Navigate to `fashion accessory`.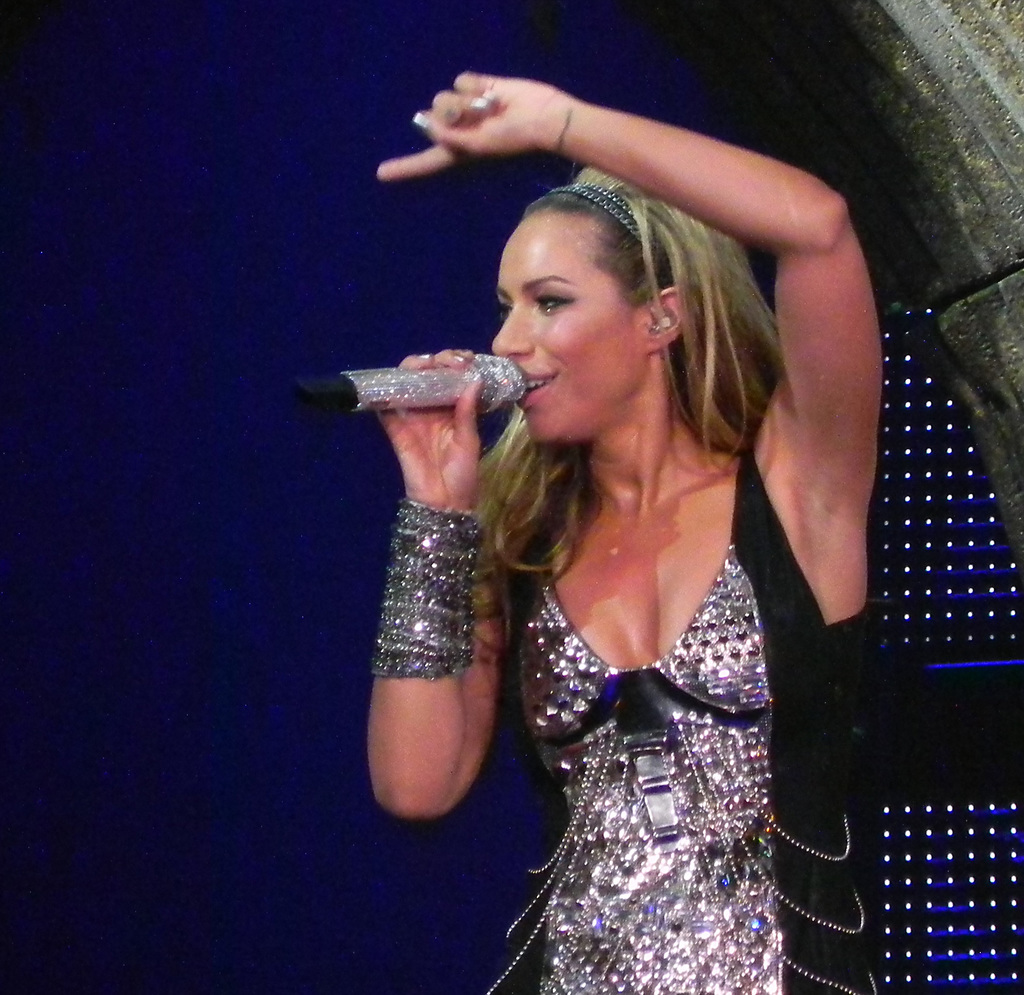
Navigation target: Rect(488, 90, 498, 97).
